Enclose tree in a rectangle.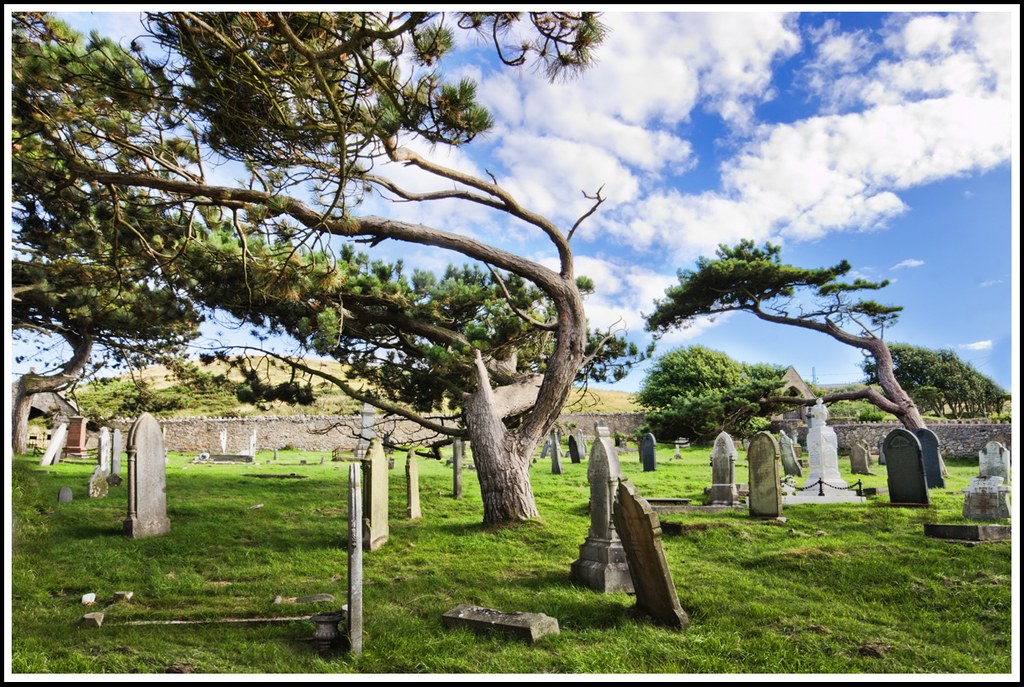
pyautogui.locateOnScreen(860, 344, 1013, 423).
